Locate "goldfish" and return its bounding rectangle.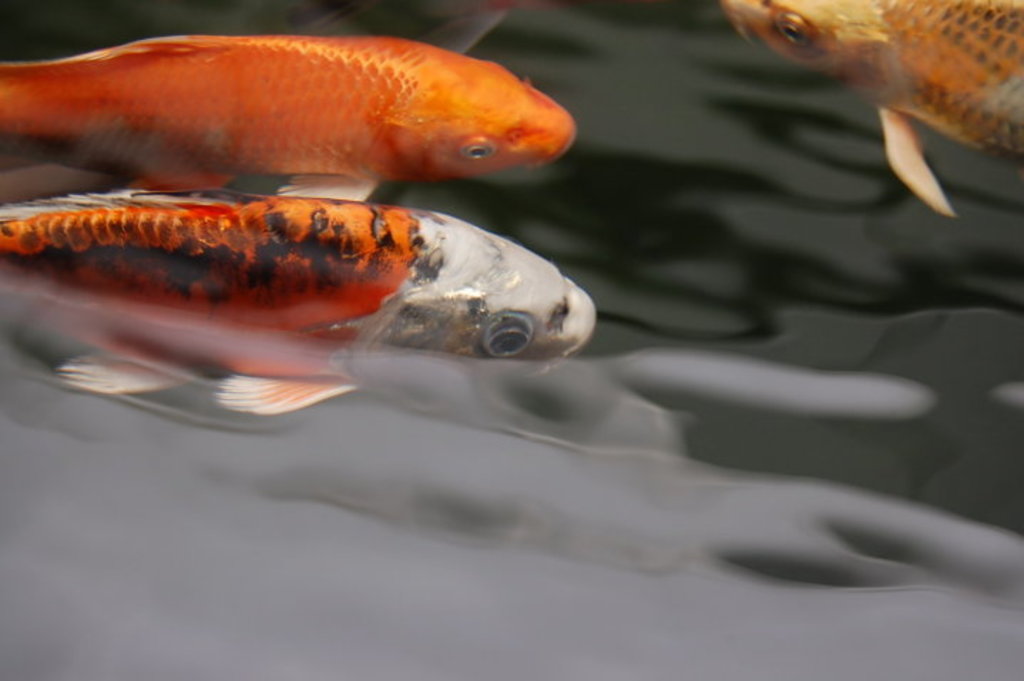
(0,31,581,187).
